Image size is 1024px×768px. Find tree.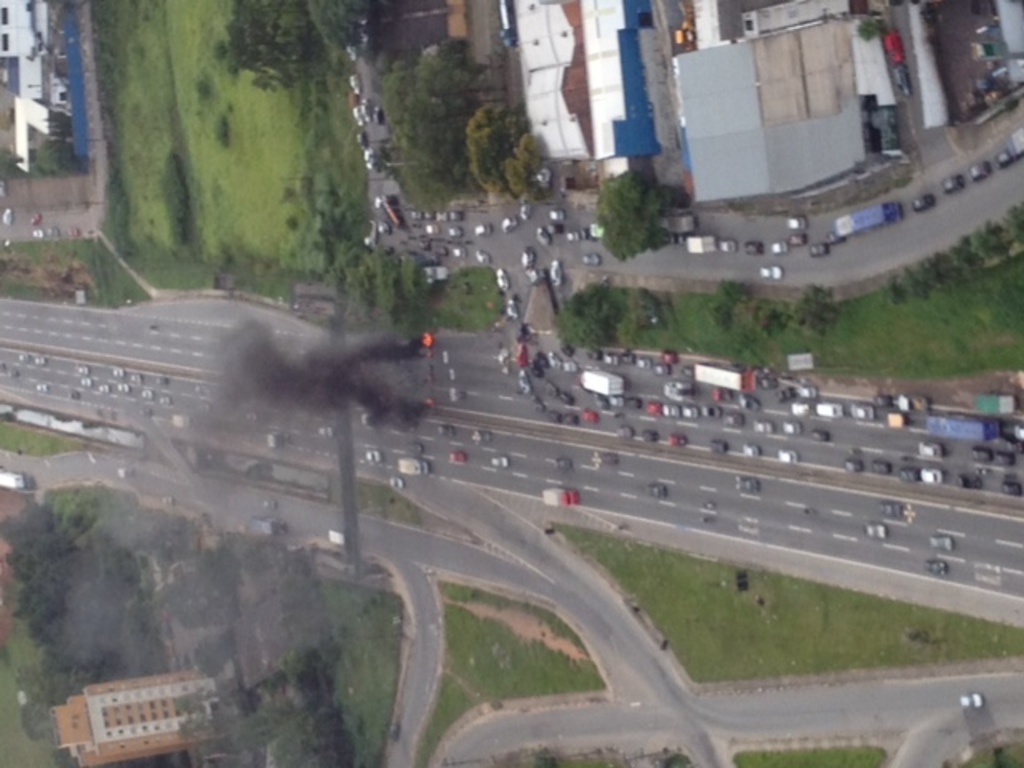
box=[306, 0, 382, 54].
